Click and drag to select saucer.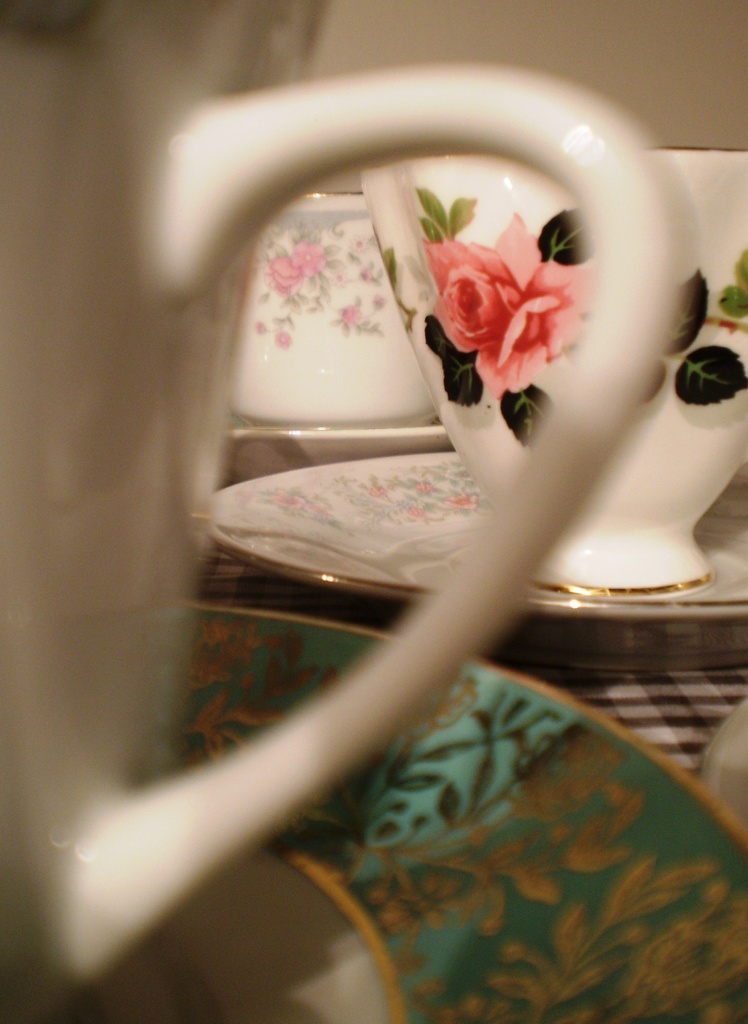
Selection: bbox=(212, 445, 747, 676).
